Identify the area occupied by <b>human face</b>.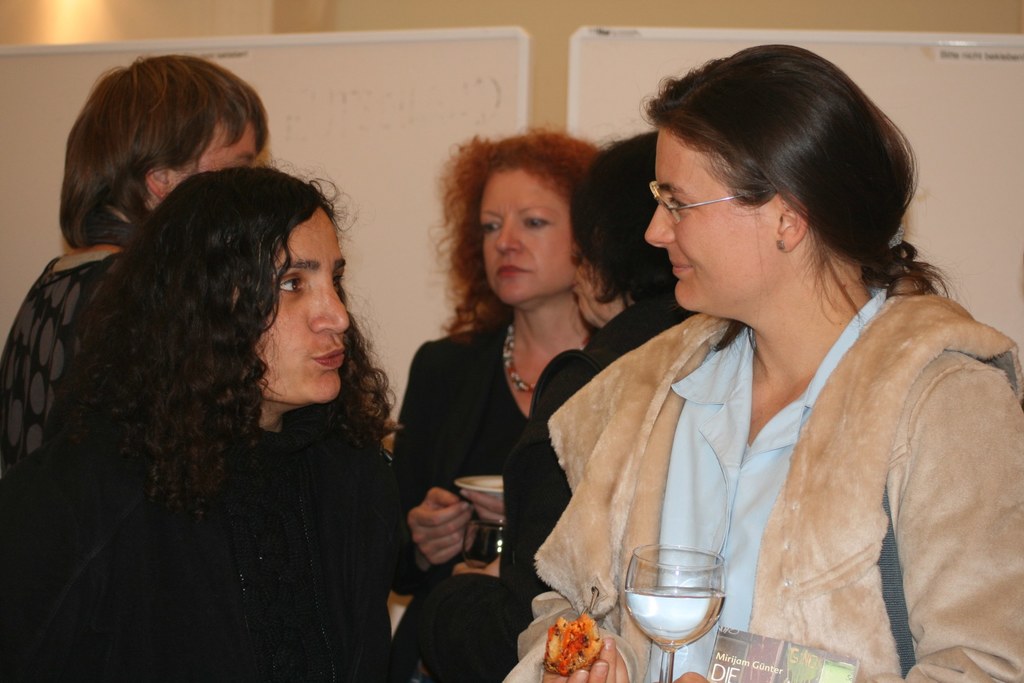
Area: select_region(479, 172, 575, 304).
